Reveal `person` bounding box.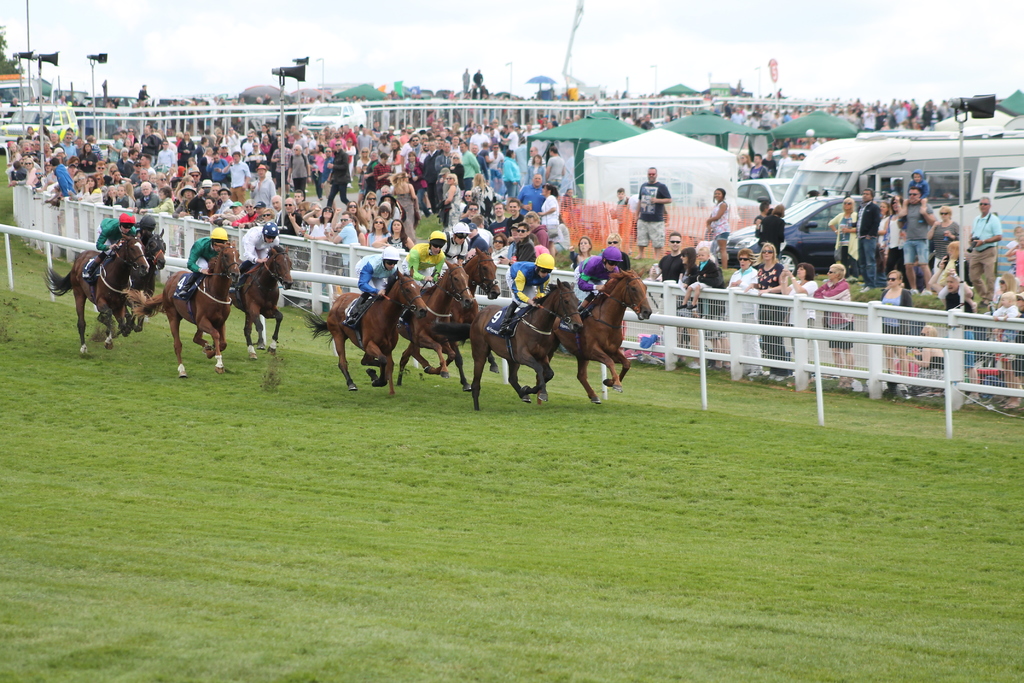
Revealed: region(175, 226, 232, 300).
